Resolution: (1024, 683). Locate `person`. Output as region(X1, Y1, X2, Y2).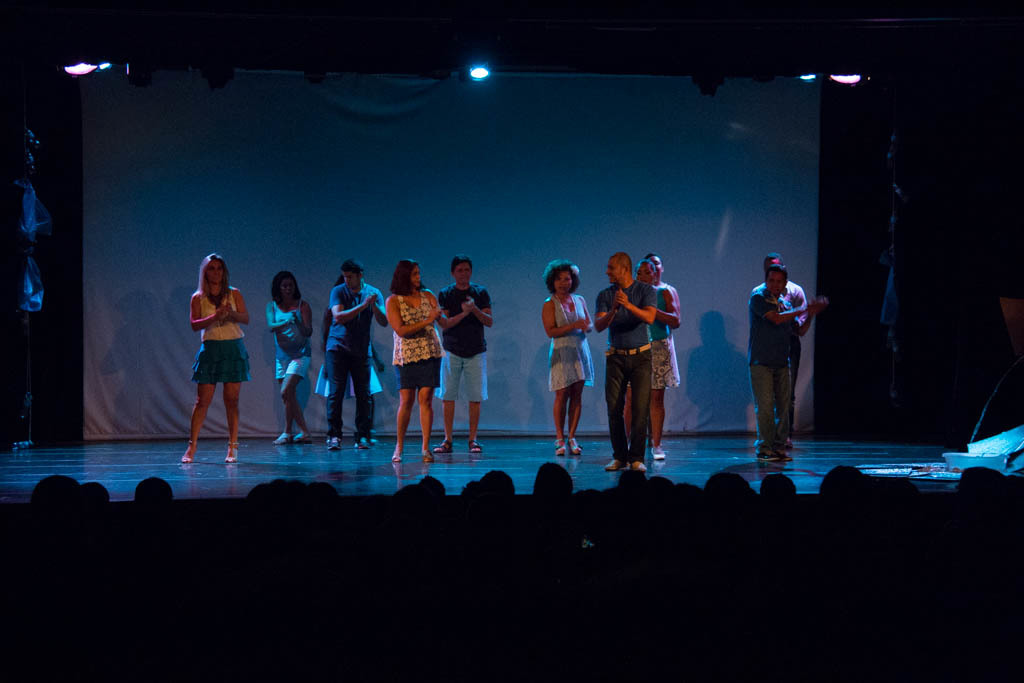
region(596, 246, 663, 471).
